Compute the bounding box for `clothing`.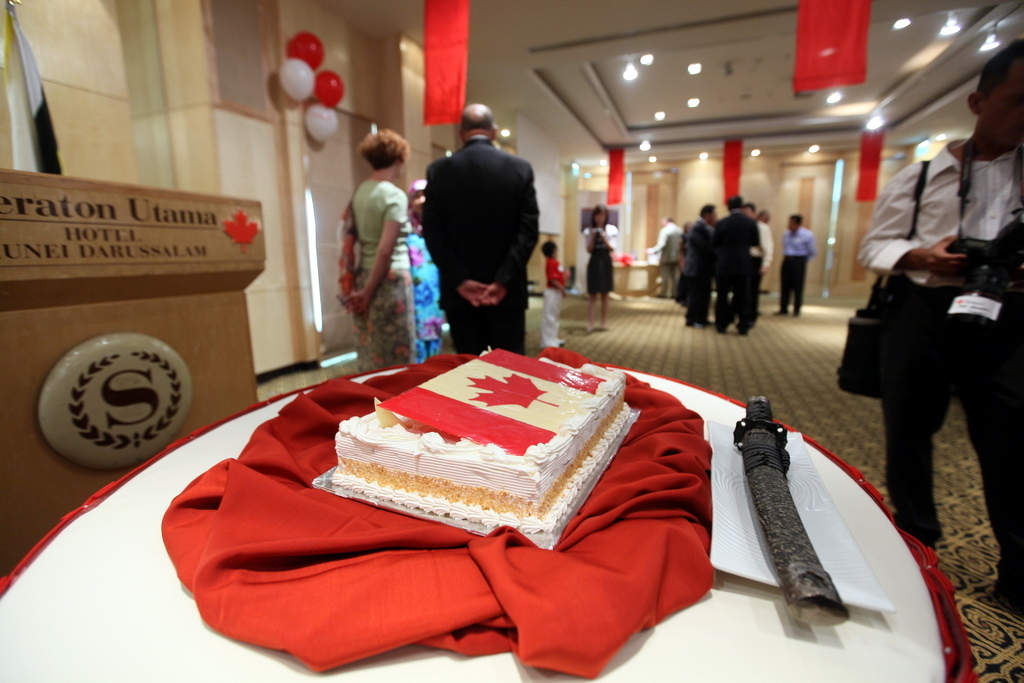
[left=704, top=189, right=758, bottom=331].
